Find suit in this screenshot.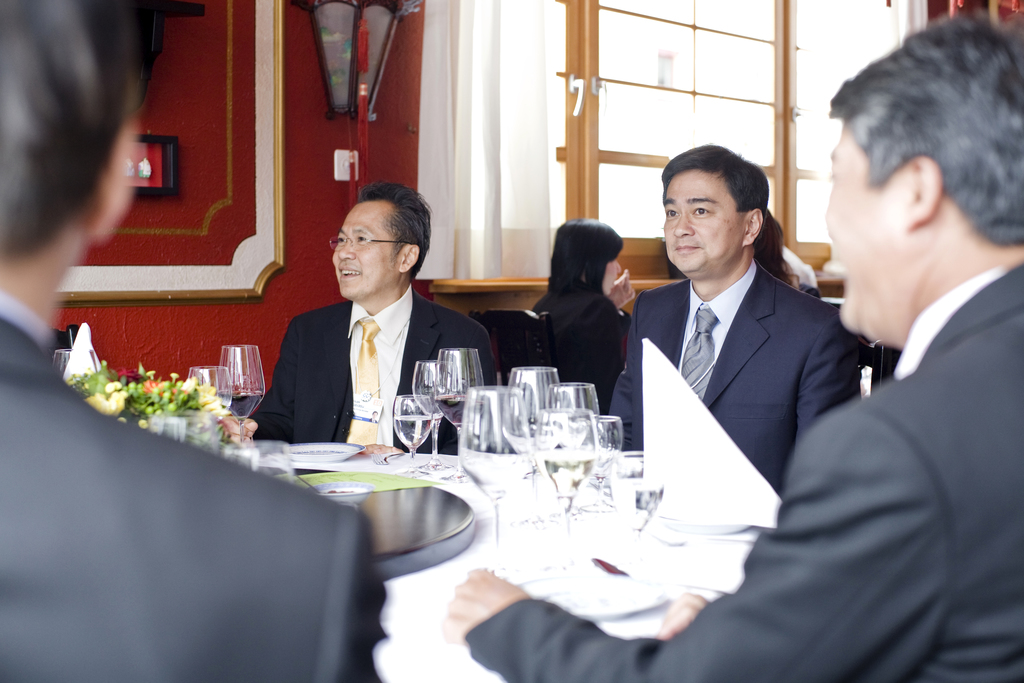
The bounding box for suit is 610/258/860/499.
